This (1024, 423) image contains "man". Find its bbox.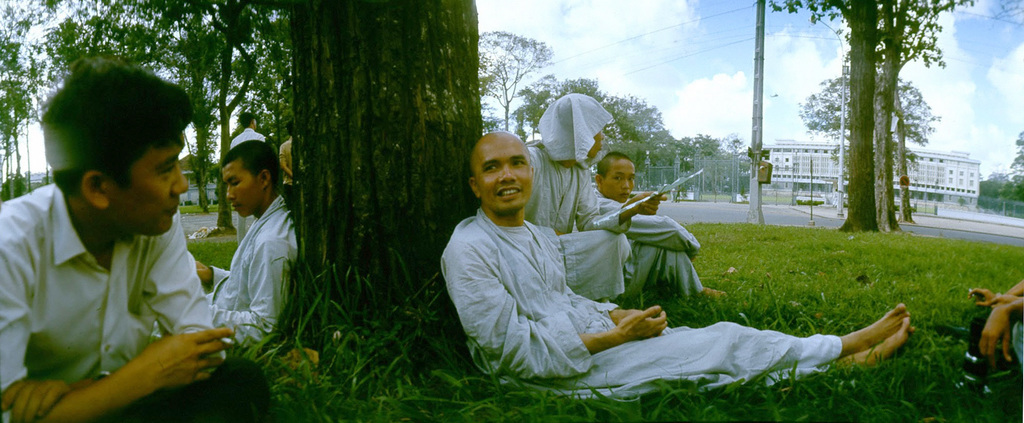
[228,115,287,226].
